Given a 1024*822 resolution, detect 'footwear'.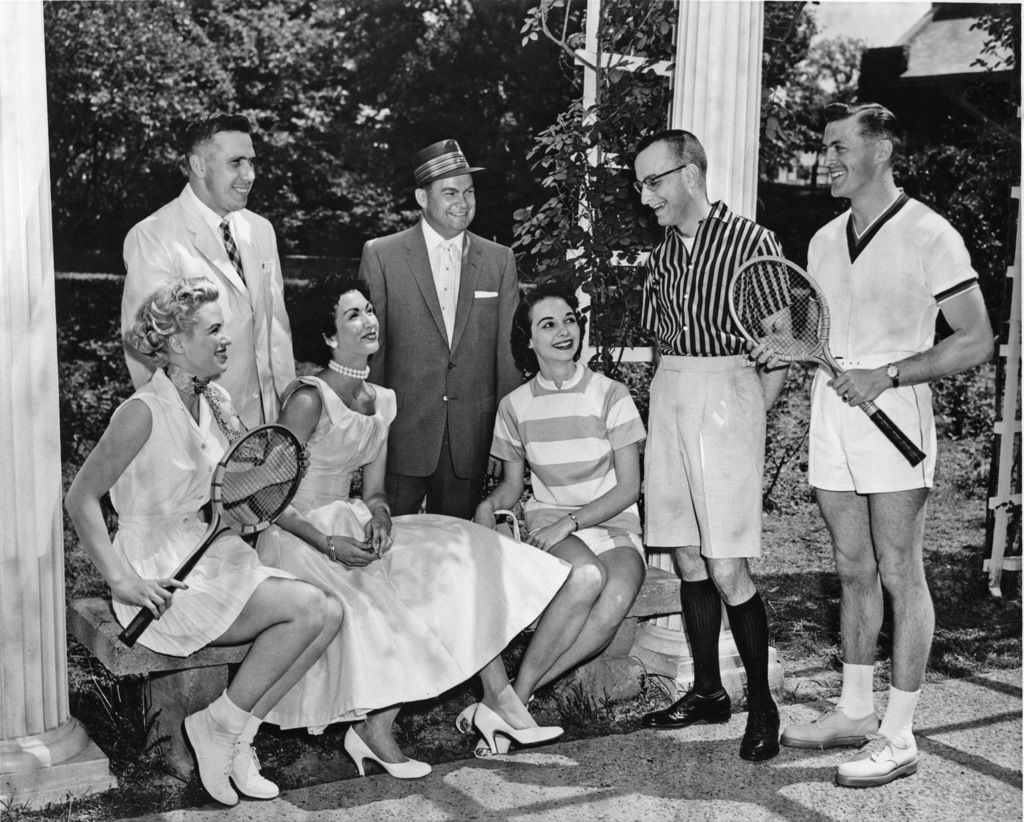
[x1=642, y1=679, x2=731, y2=730].
